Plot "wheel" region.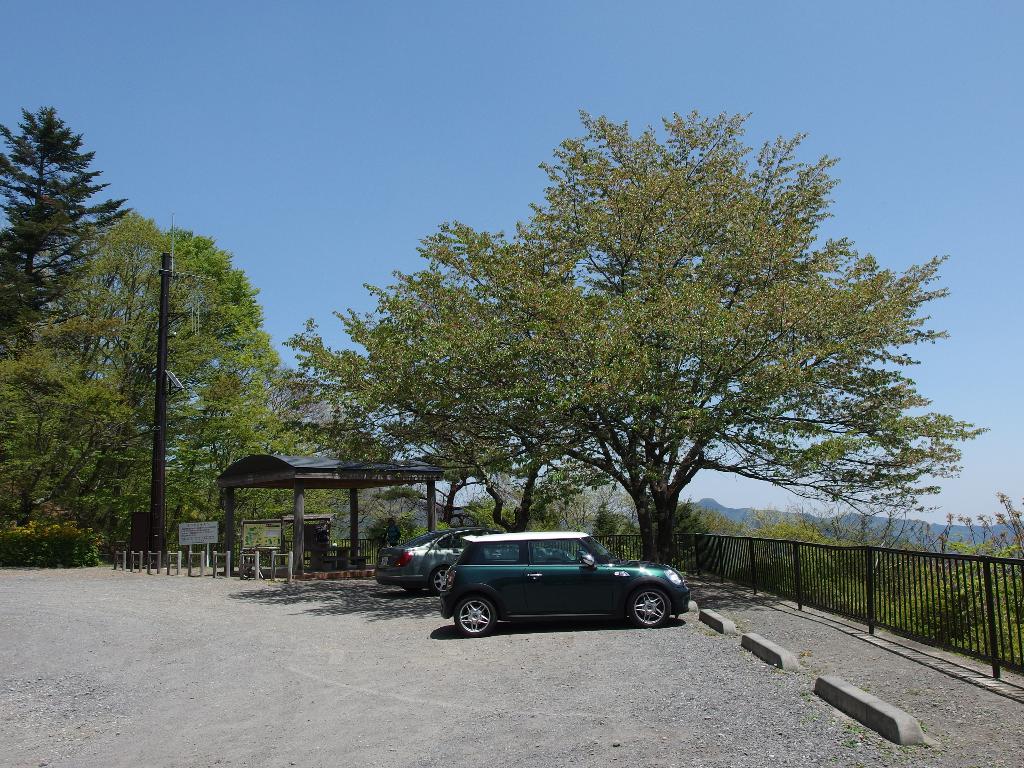
Plotted at bbox(431, 566, 448, 595).
